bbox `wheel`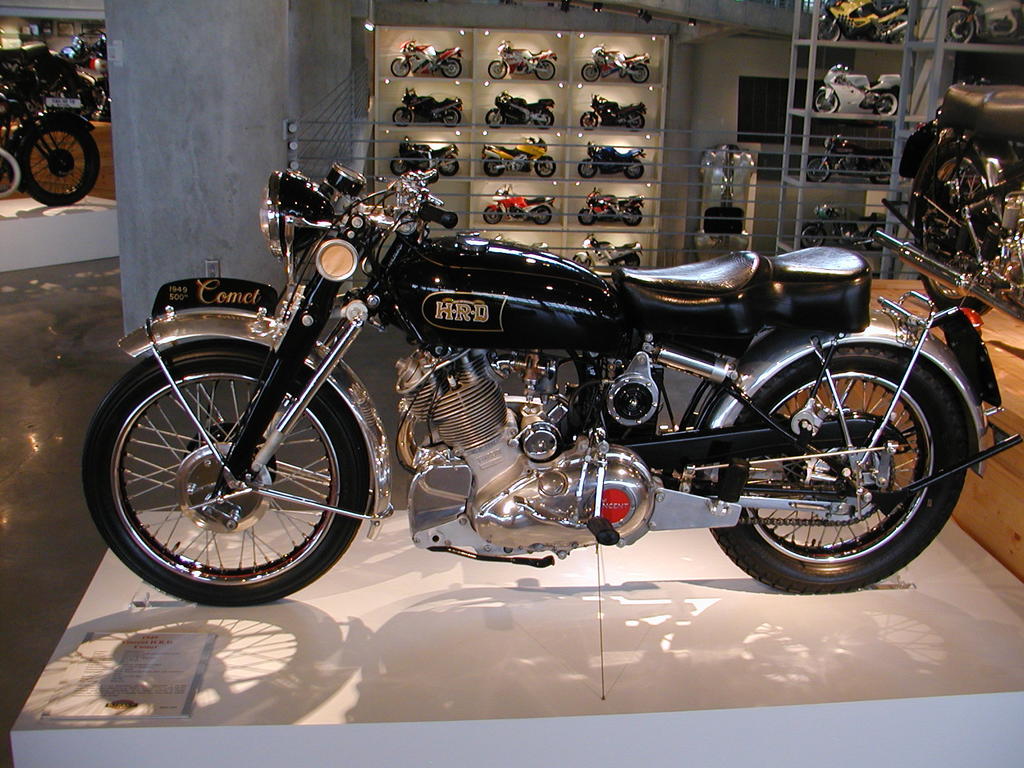
Rect(874, 92, 897, 115)
